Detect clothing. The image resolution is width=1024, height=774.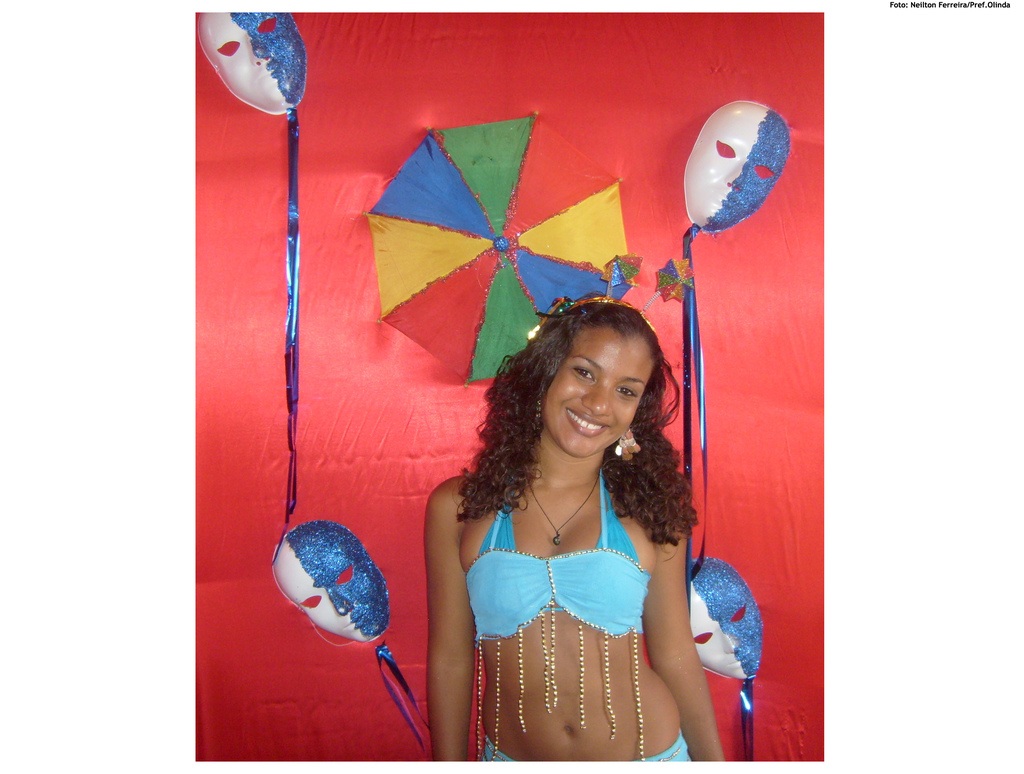
detection(460, 462, 653, 771).
